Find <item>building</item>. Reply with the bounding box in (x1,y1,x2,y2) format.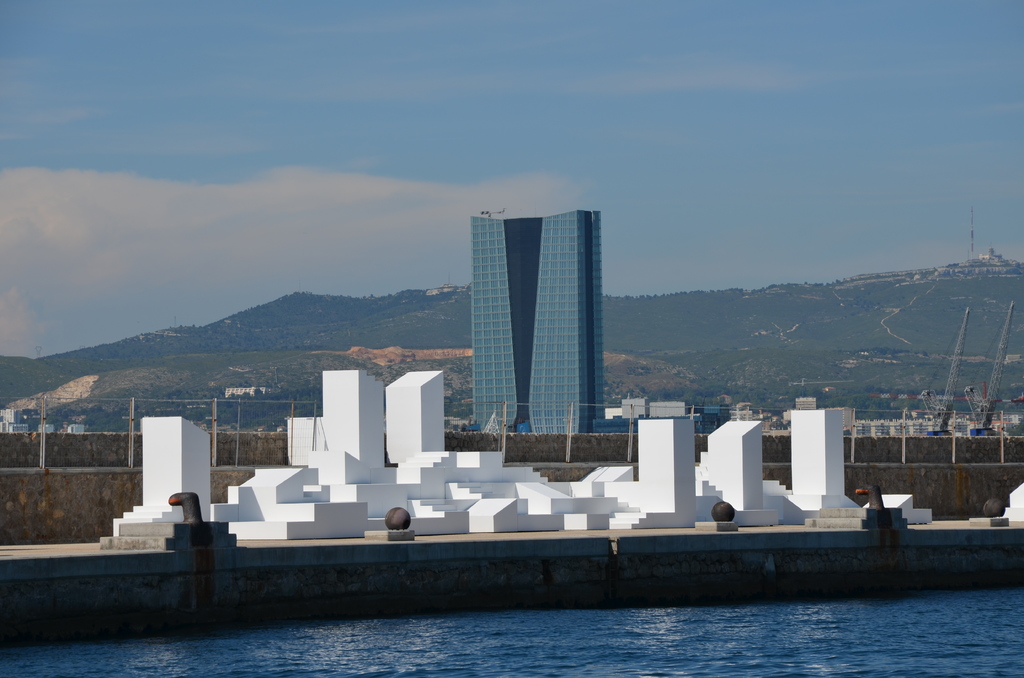
(778,394,817,418).
